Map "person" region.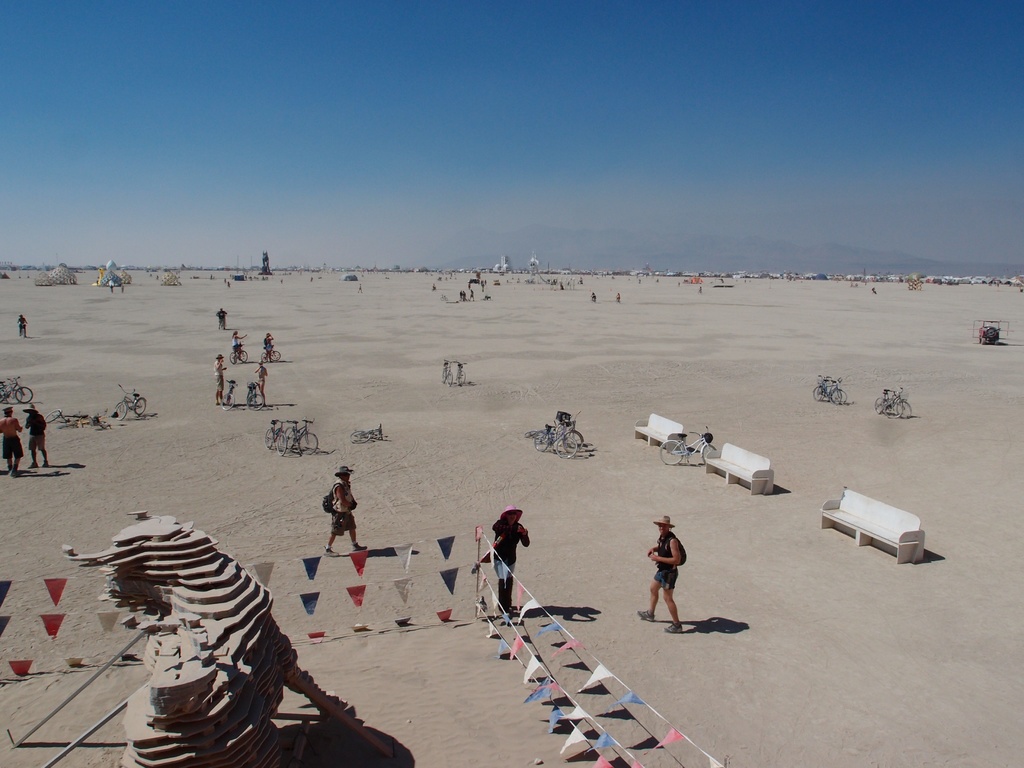
Mapped to (316,464,371,557).
